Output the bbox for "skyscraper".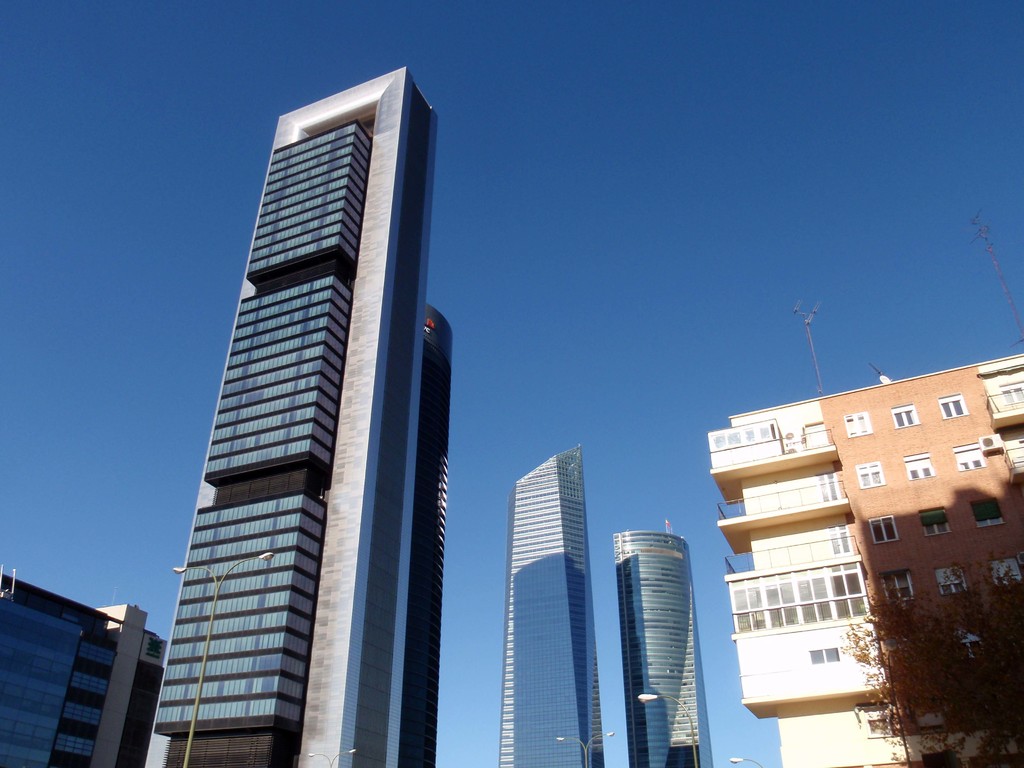
<bbox>502, 444, 597, 767</bbox>.
